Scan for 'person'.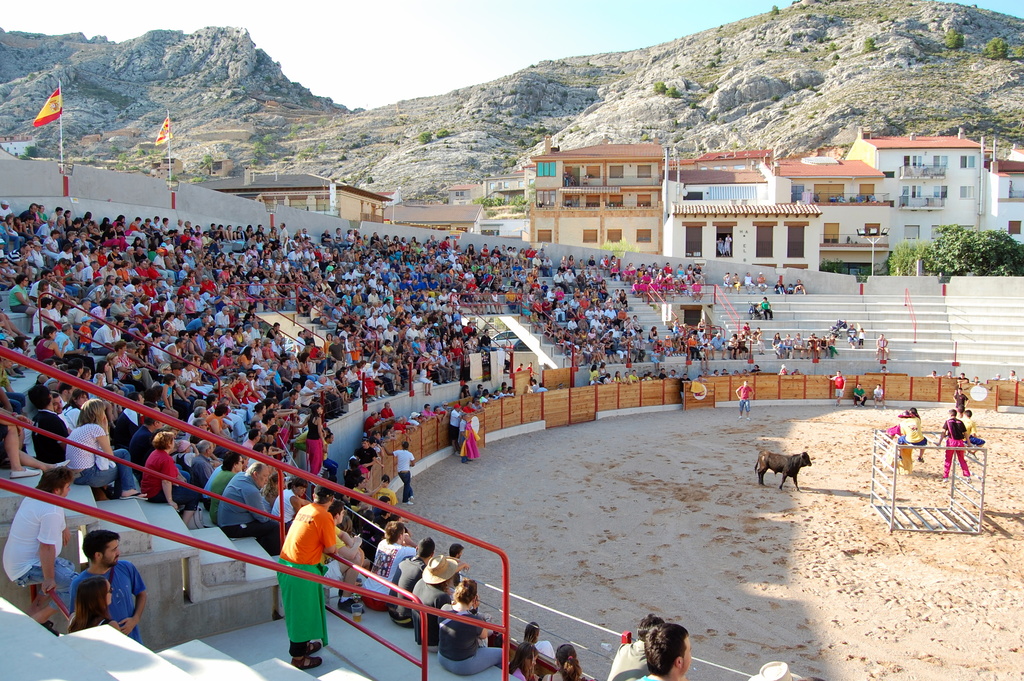
Scan result: (x1=984, y1=370, x2=1004, y2=382).
